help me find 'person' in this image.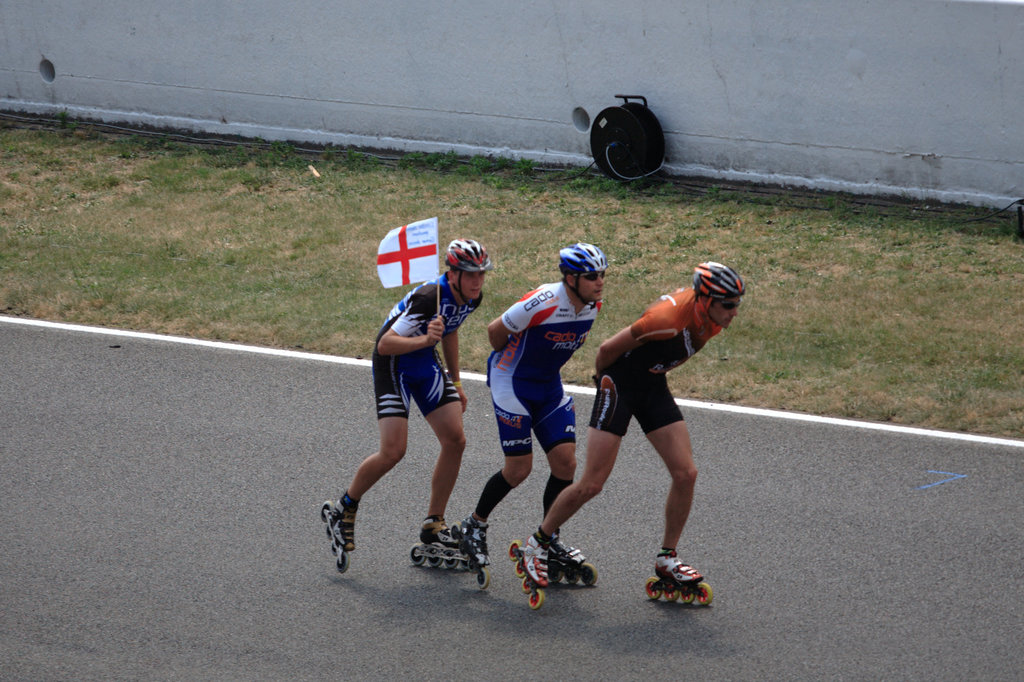
Found it: (459, 247, 611, 564).
